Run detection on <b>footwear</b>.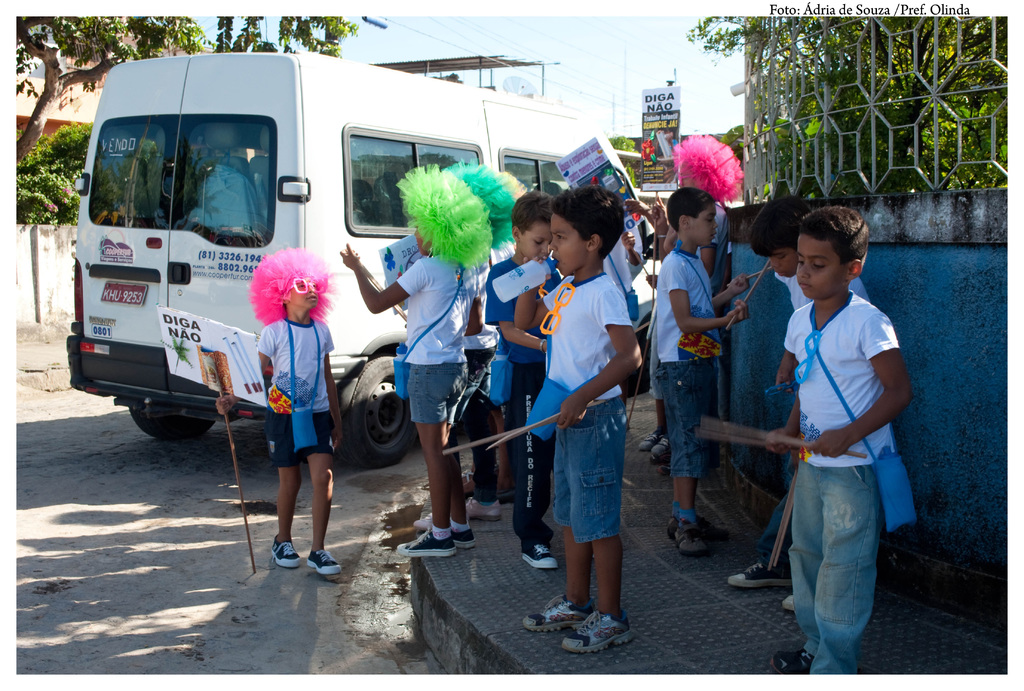
Result: [675, 523, 710, 560].
